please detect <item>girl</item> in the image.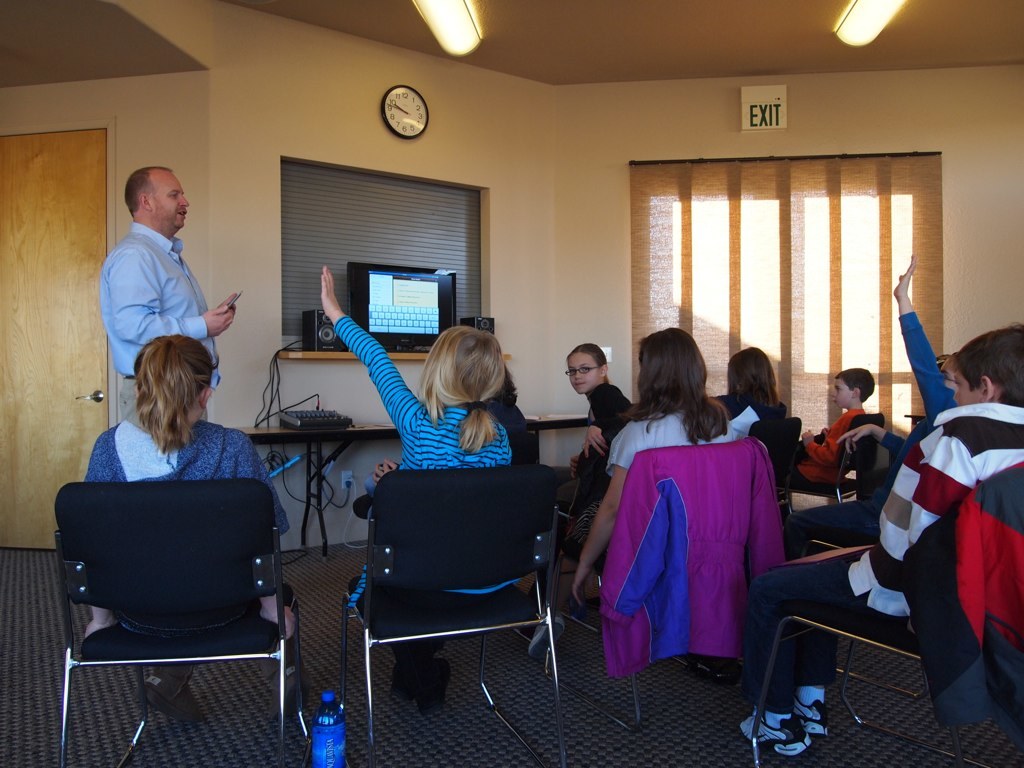
BBox(528, 326, 734, 652).
